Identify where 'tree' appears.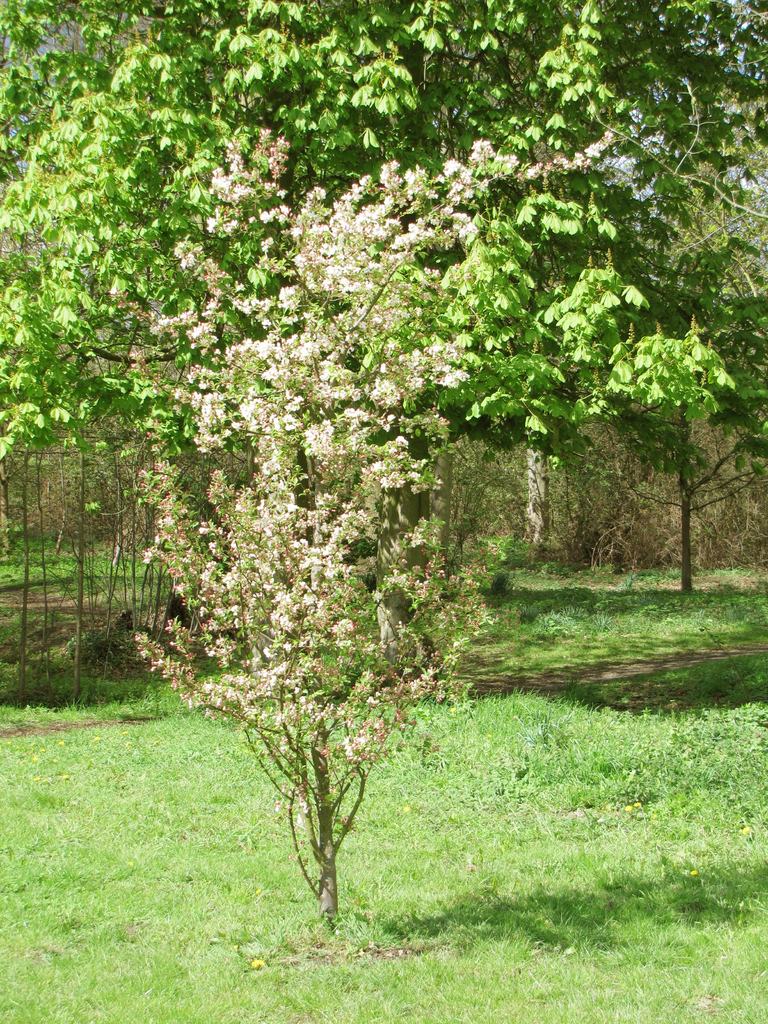
Appears at box=[23, 56, 714, 877].
